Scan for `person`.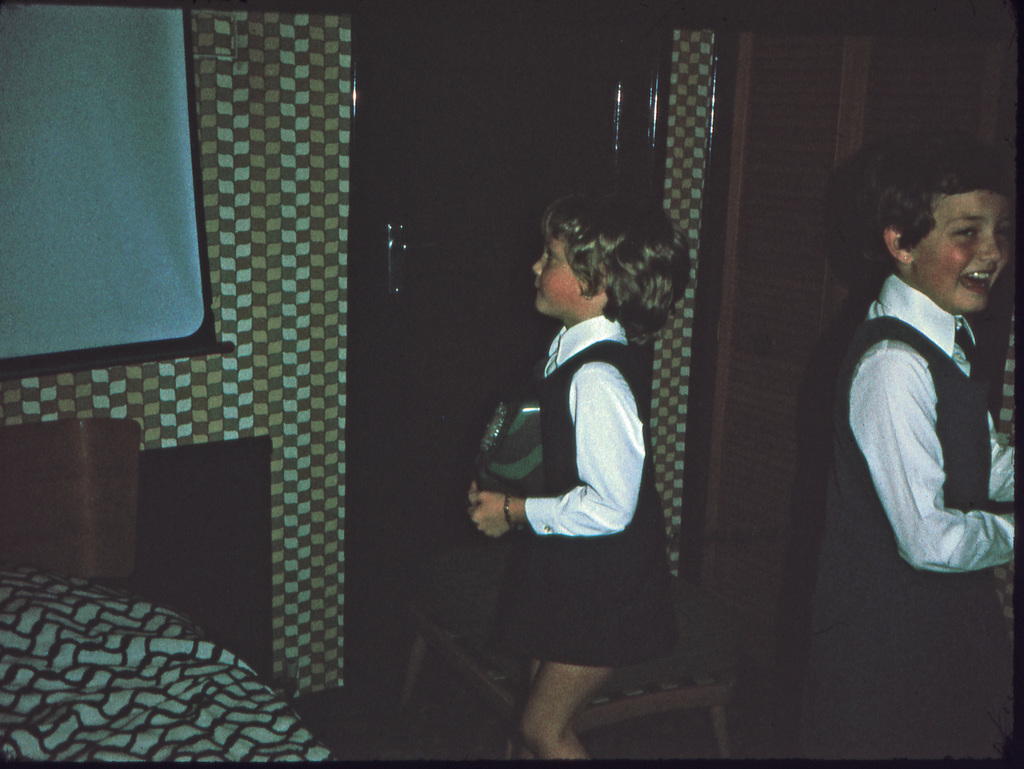
Scan result: left=817, top=126, right=1023, bottom=768.
